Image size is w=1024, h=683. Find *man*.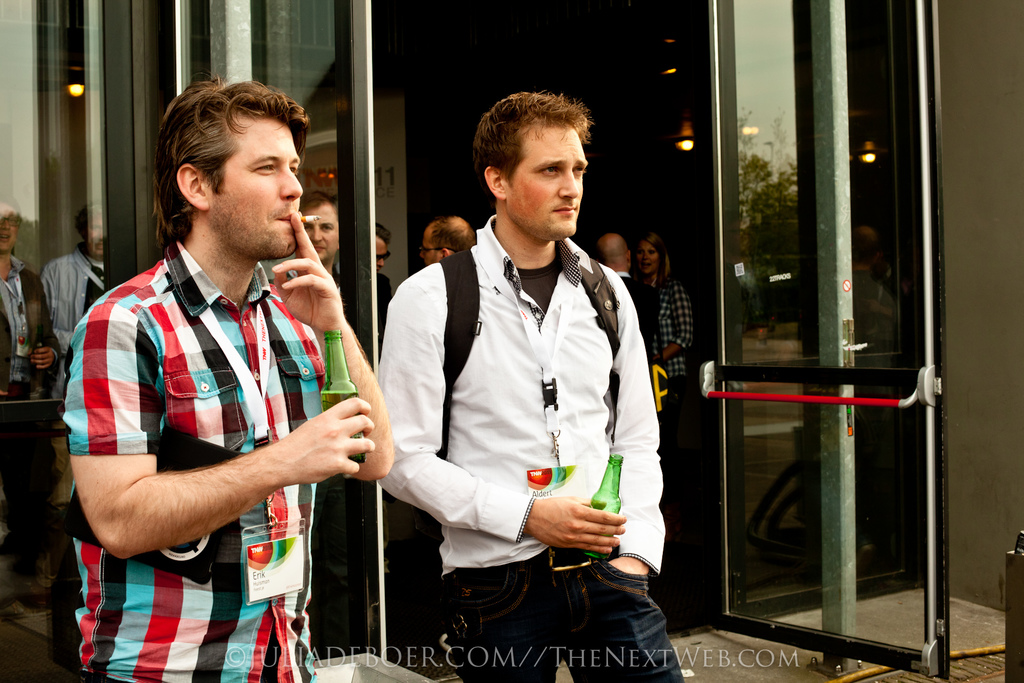
(75,81,397,672).
